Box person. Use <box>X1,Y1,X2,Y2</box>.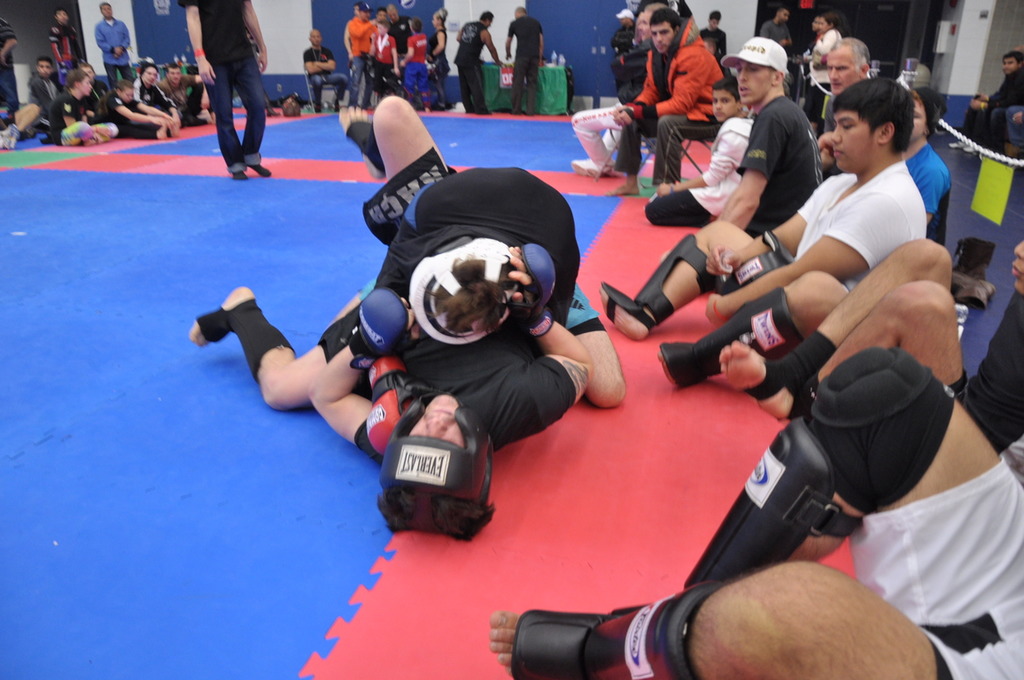
<box>97,0,140,80</box>.
